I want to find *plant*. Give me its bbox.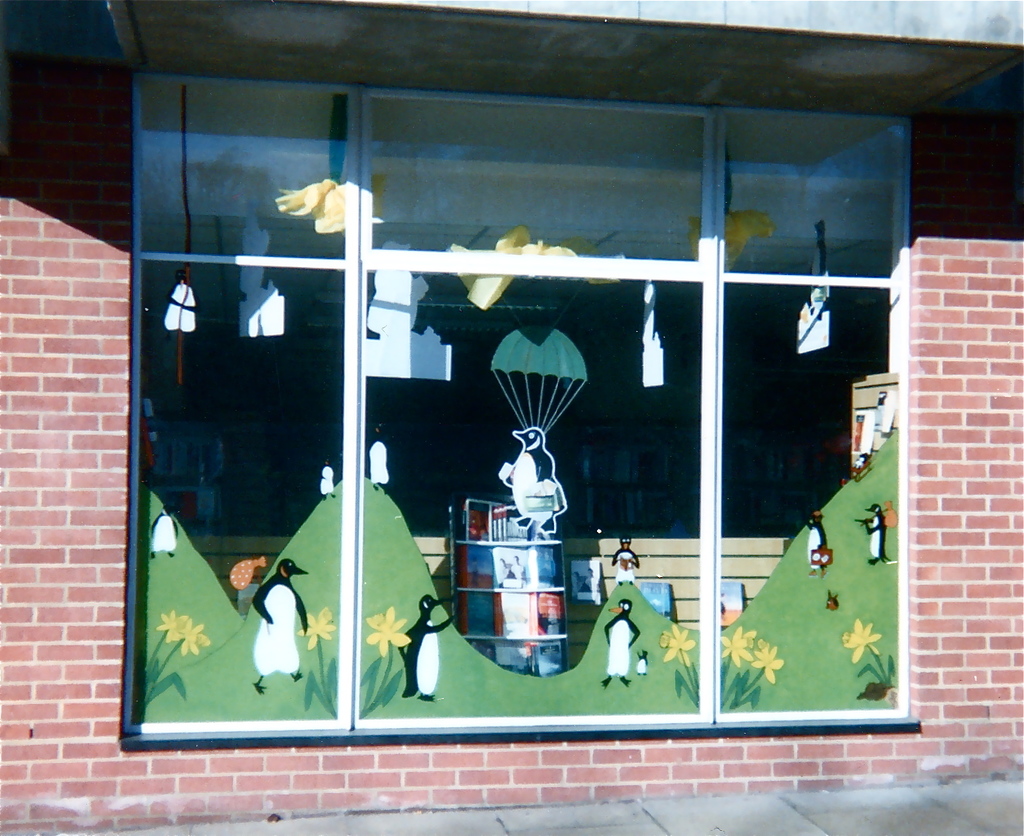
bbox(722, 637, 784, 708).
